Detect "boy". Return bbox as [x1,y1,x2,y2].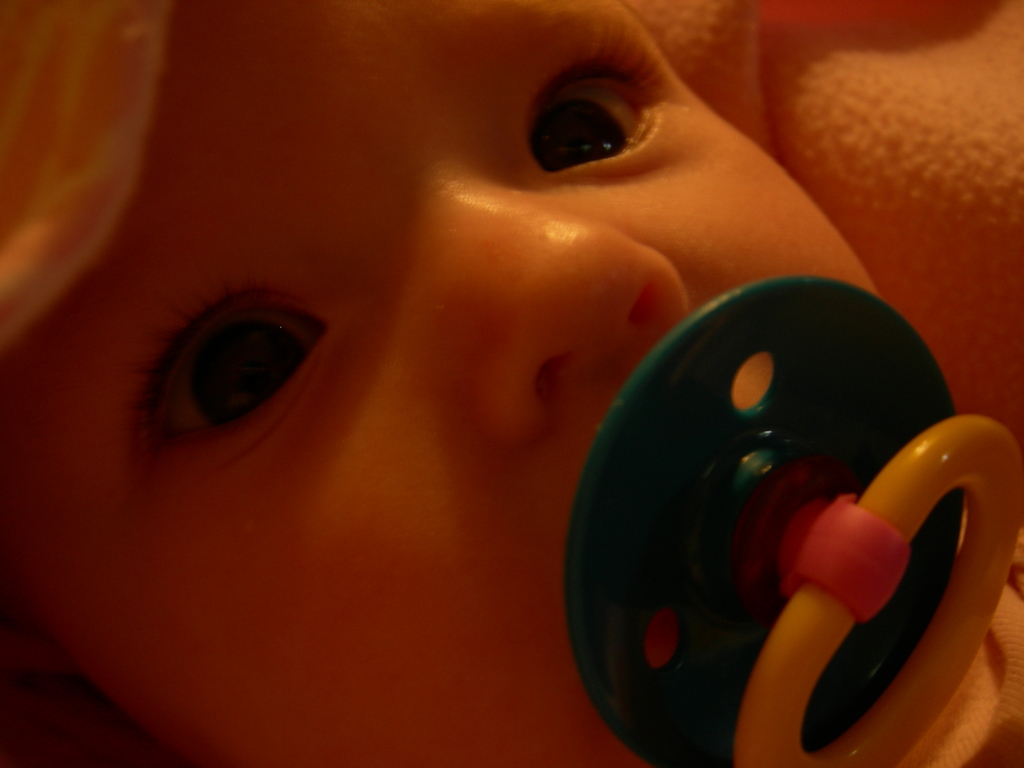
[0,0,1023,767].
